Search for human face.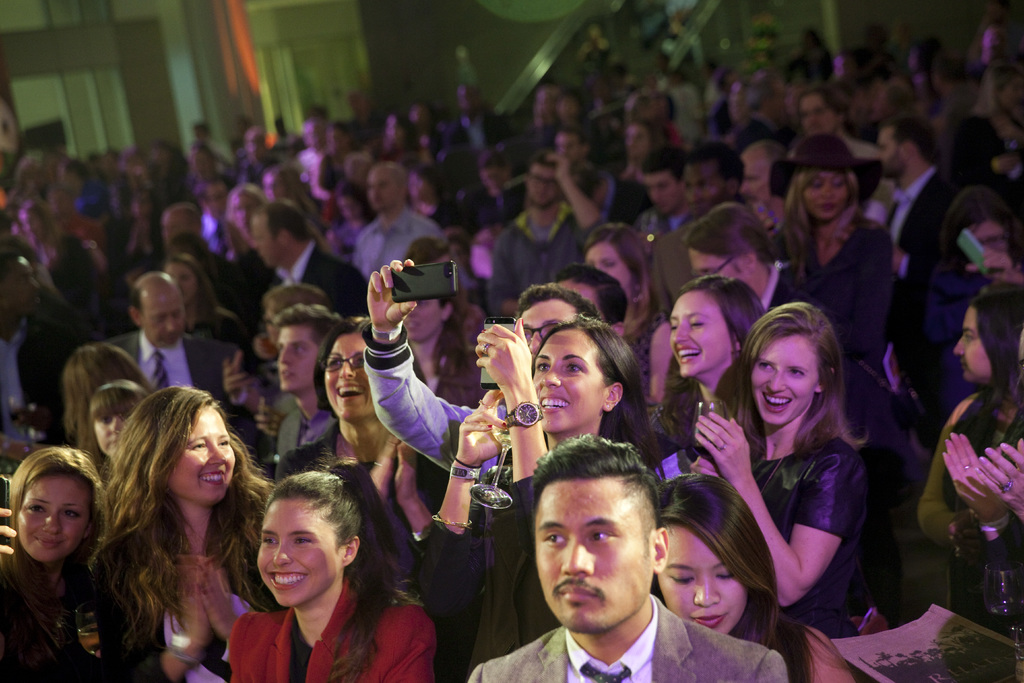
Found at BBox(252, 218, 275, 266).
